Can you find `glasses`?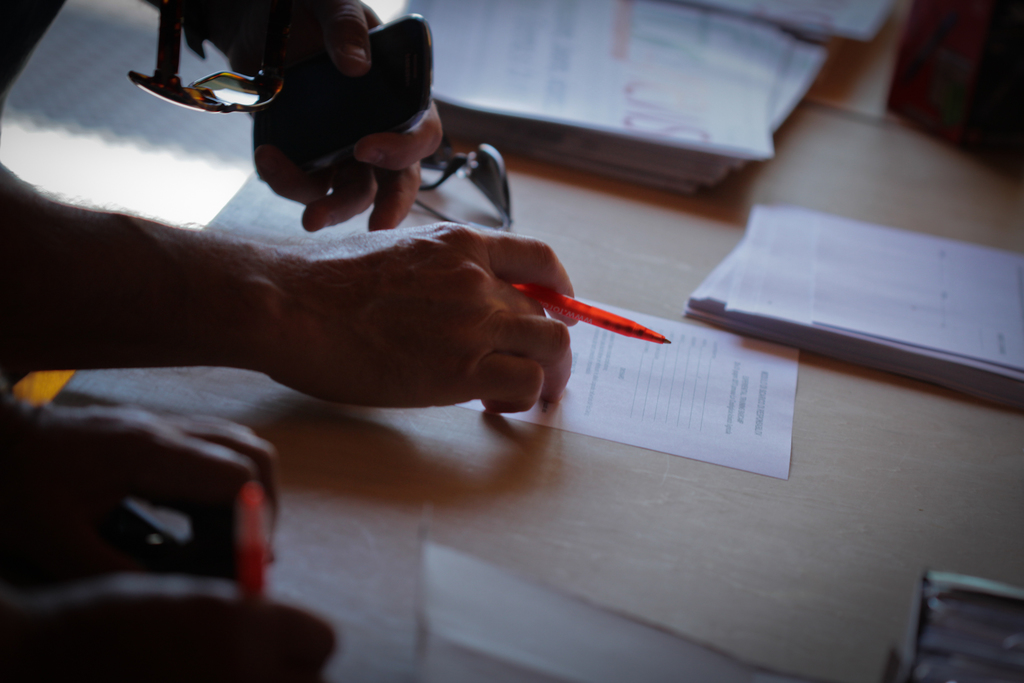
Yes, bounding box: 410/140/520/245.
